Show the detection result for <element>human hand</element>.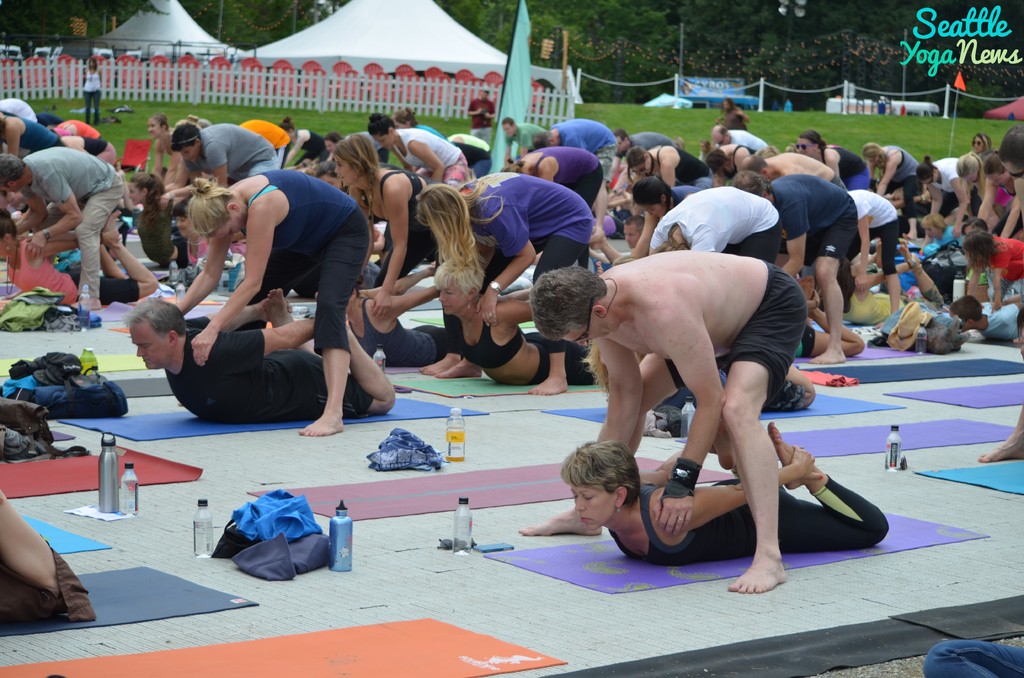
box(259, 295, 294, 323).
